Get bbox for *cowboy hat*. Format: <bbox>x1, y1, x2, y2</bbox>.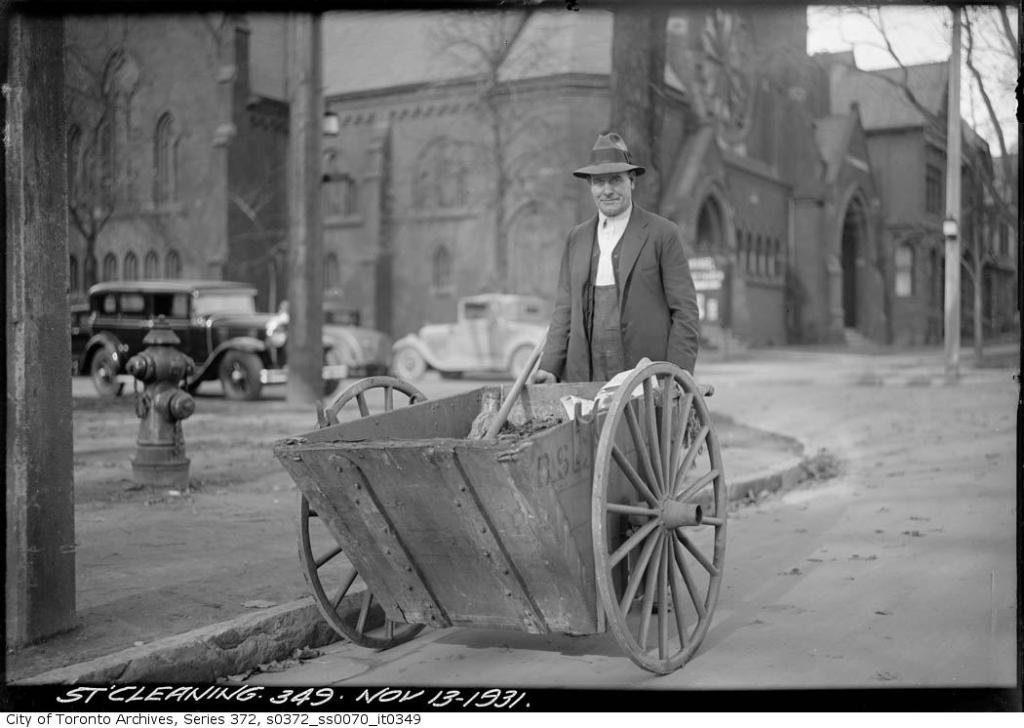
<bbox>577, 134, 641, 181</bbox>.
